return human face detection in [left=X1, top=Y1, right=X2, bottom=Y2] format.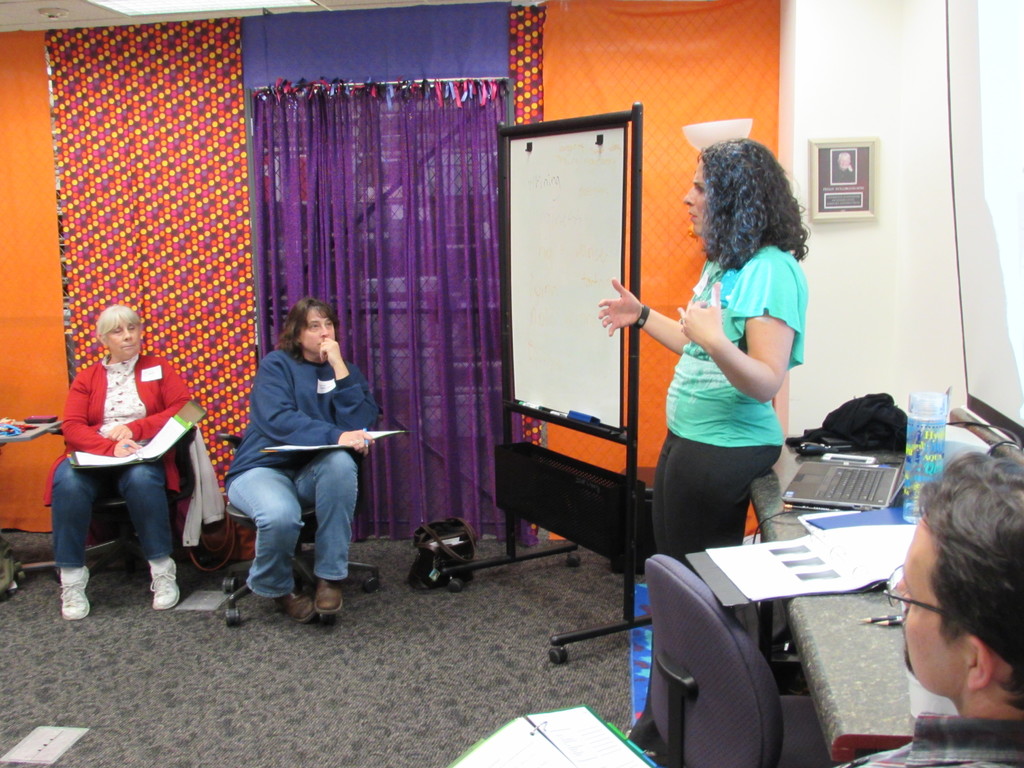
[left=889, top=519, right=956, bottom=701].
